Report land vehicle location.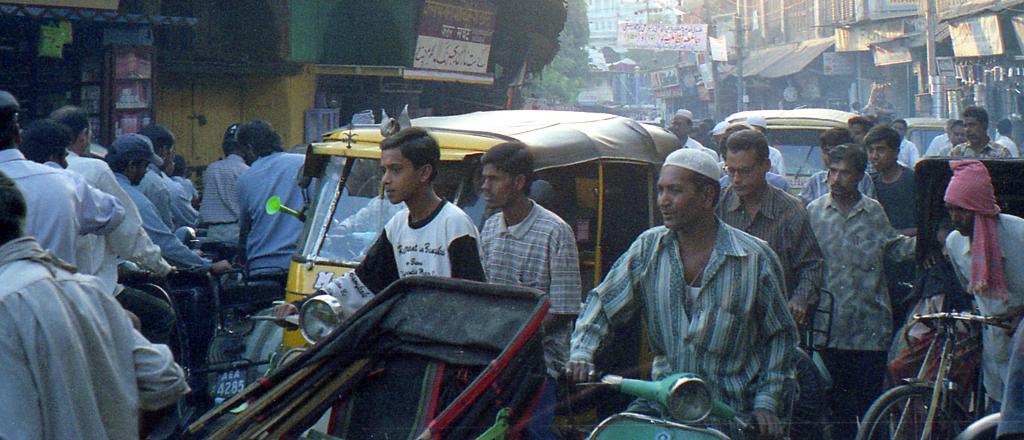
Report: crop(199, 272, 286, 414).
